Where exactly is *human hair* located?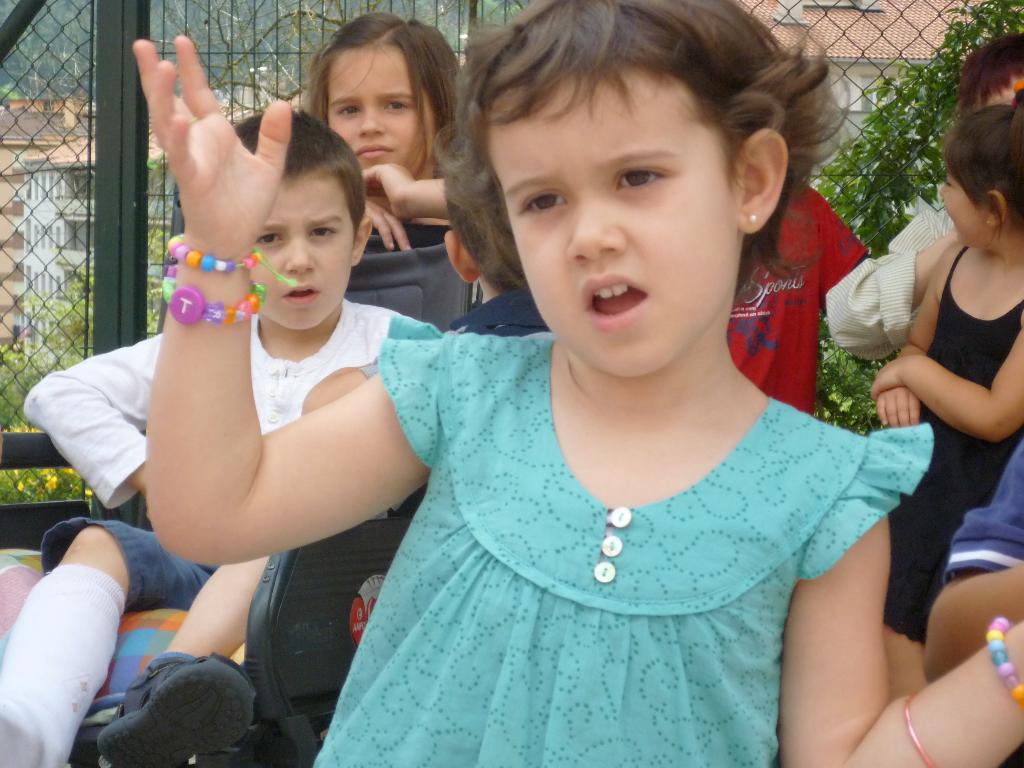
Its bounding box is BBox(454, 0, 810, 326).
